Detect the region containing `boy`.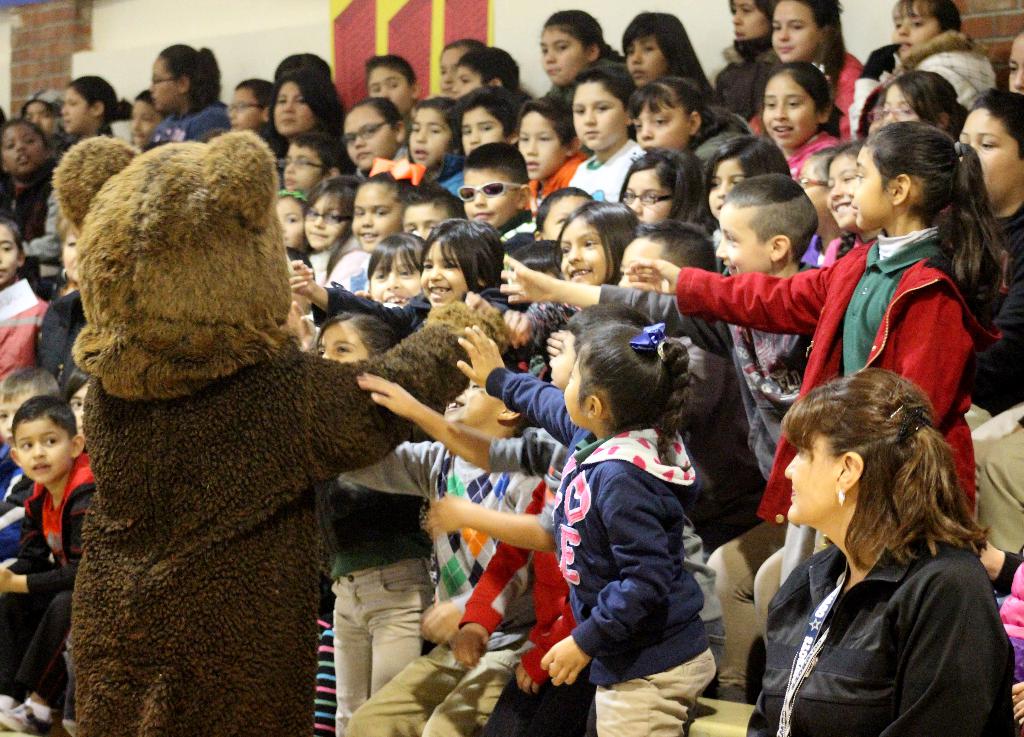
[565, 60, 646, 200].
